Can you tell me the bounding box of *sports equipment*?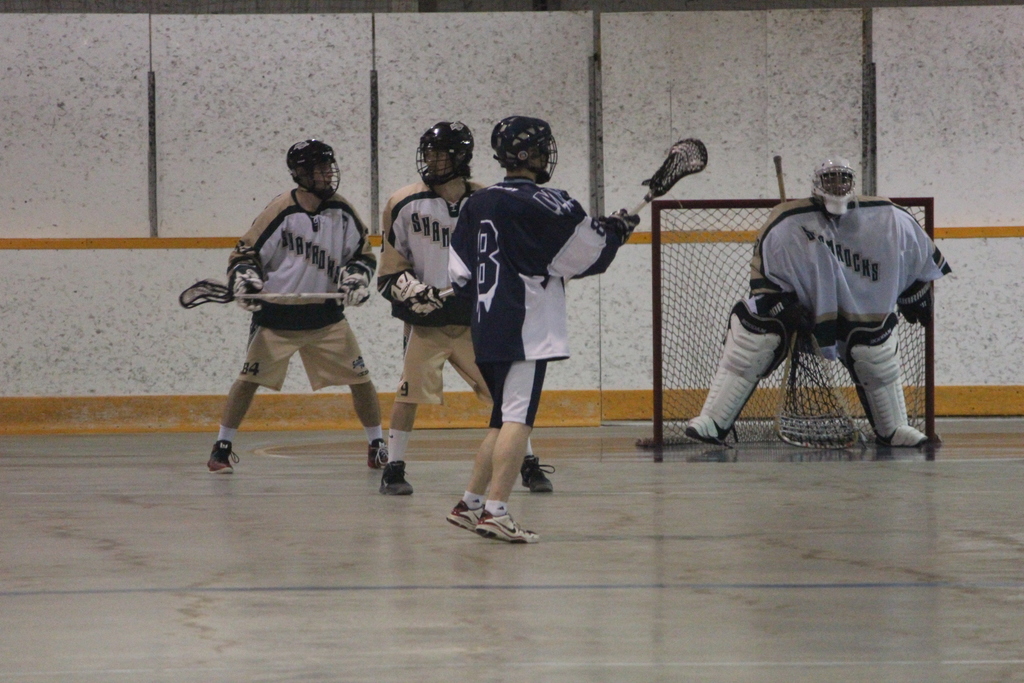
left=436, top=286, right=456, bottom=303.
